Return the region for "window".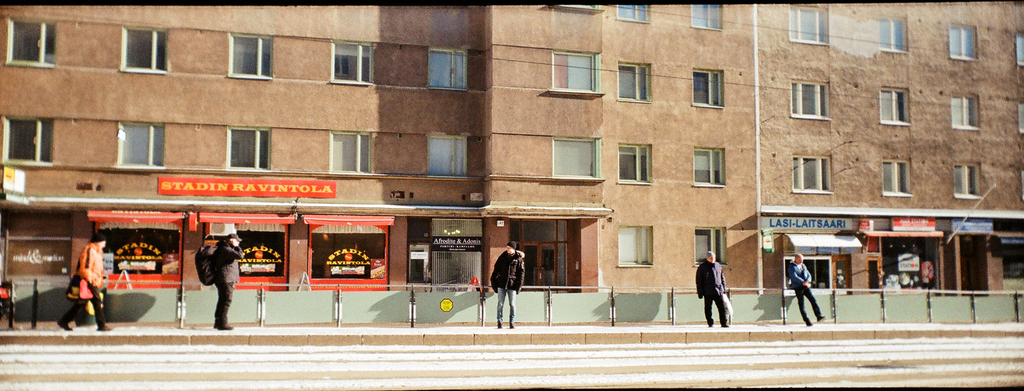
bbox=[548, 136, 599, 180].
